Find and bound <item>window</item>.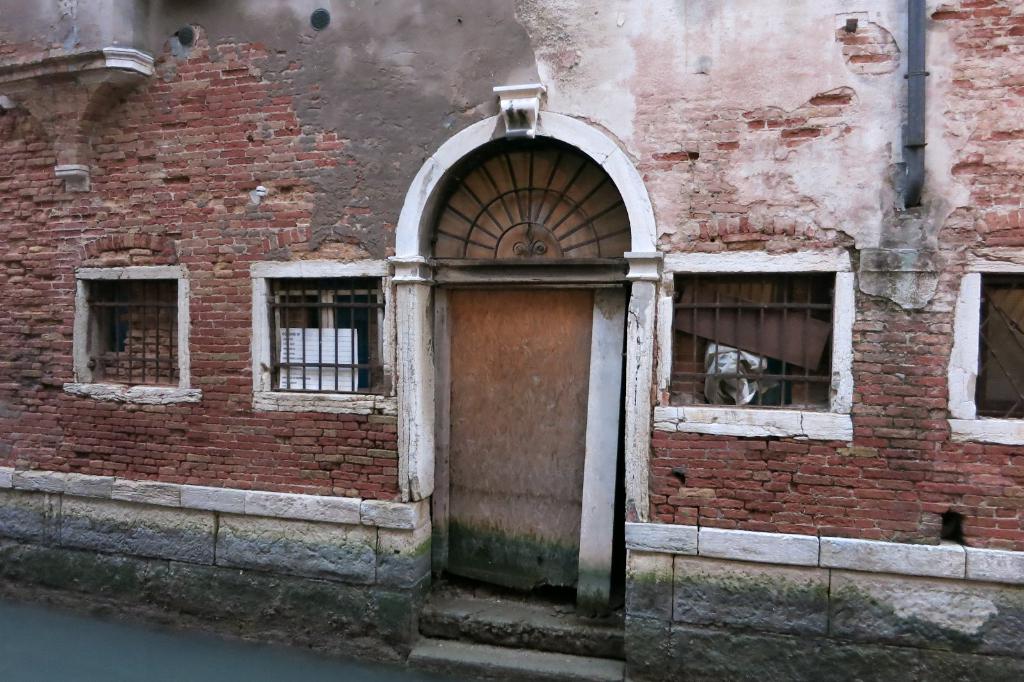
Bound: 84 287 178 382.
